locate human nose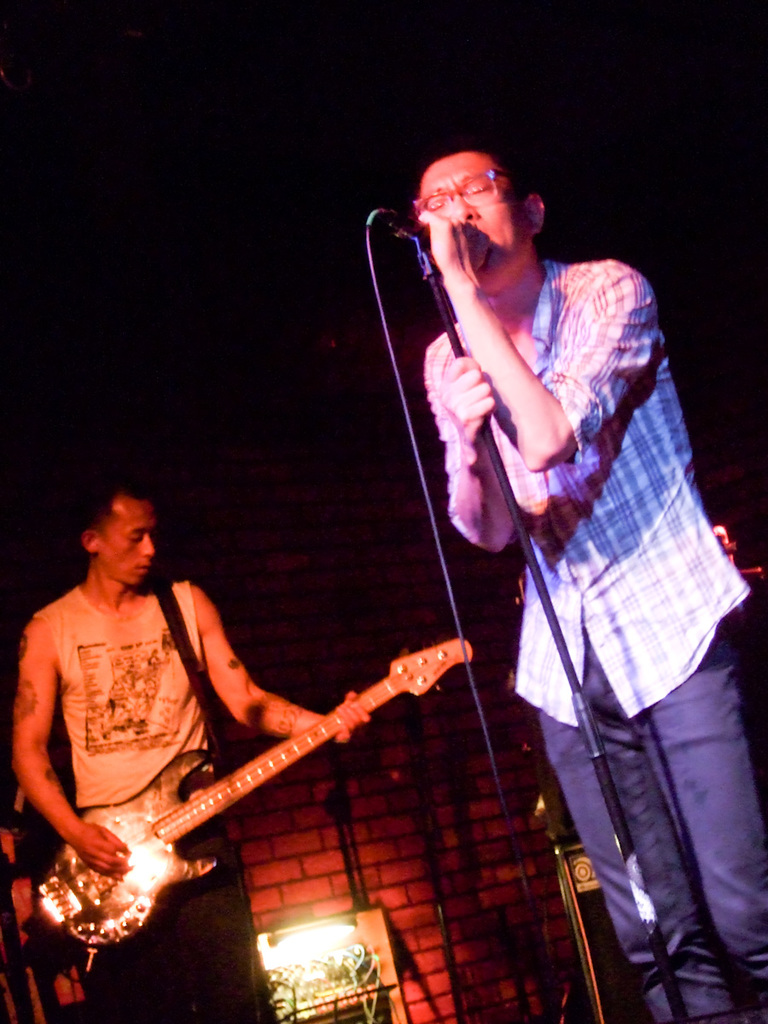
<box>137,533,154,561</box>
